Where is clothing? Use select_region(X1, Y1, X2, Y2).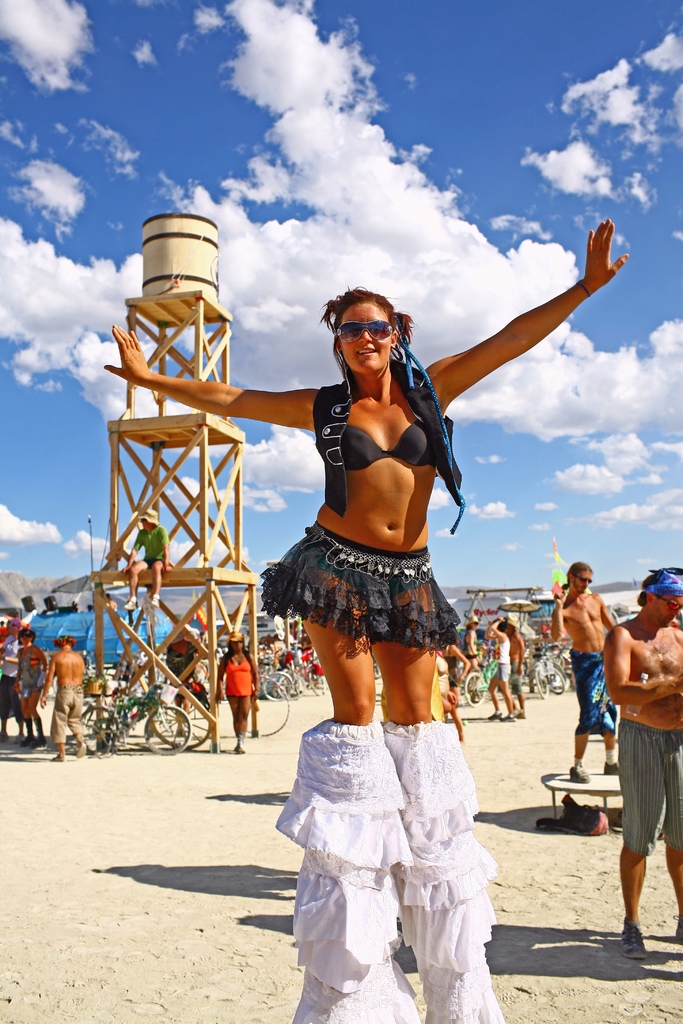
select_region(17, 648, 45, 692).
